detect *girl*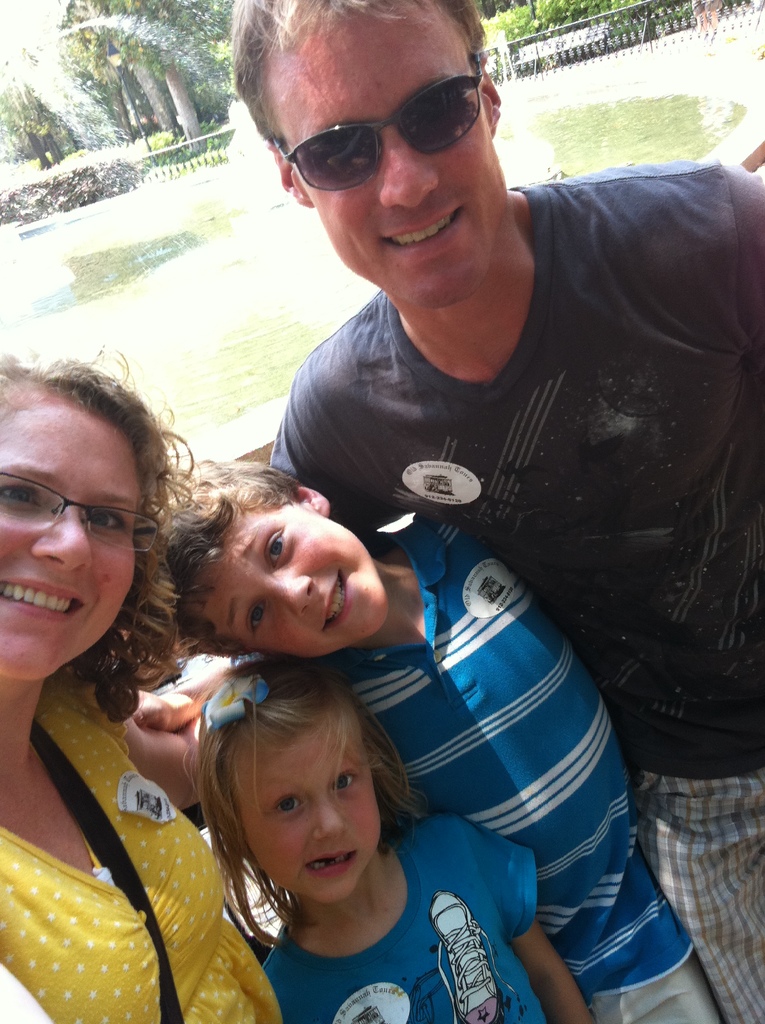
[182, 657, 597, 1023]
